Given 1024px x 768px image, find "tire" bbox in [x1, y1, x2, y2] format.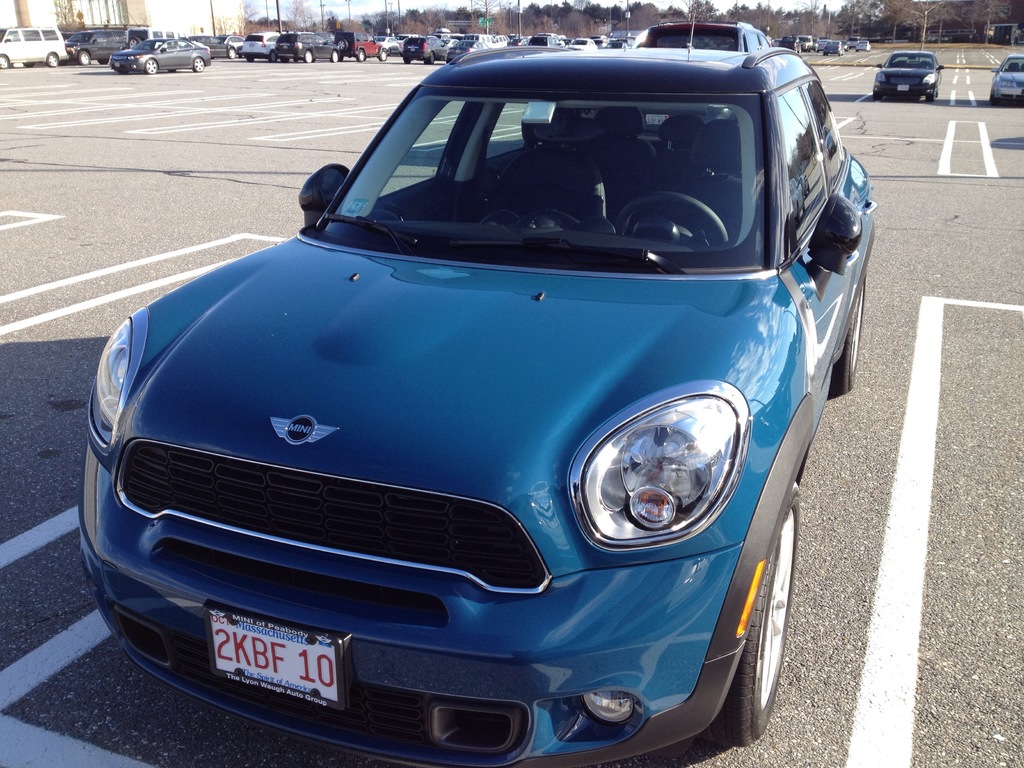
[0, 53, 10, 67].
